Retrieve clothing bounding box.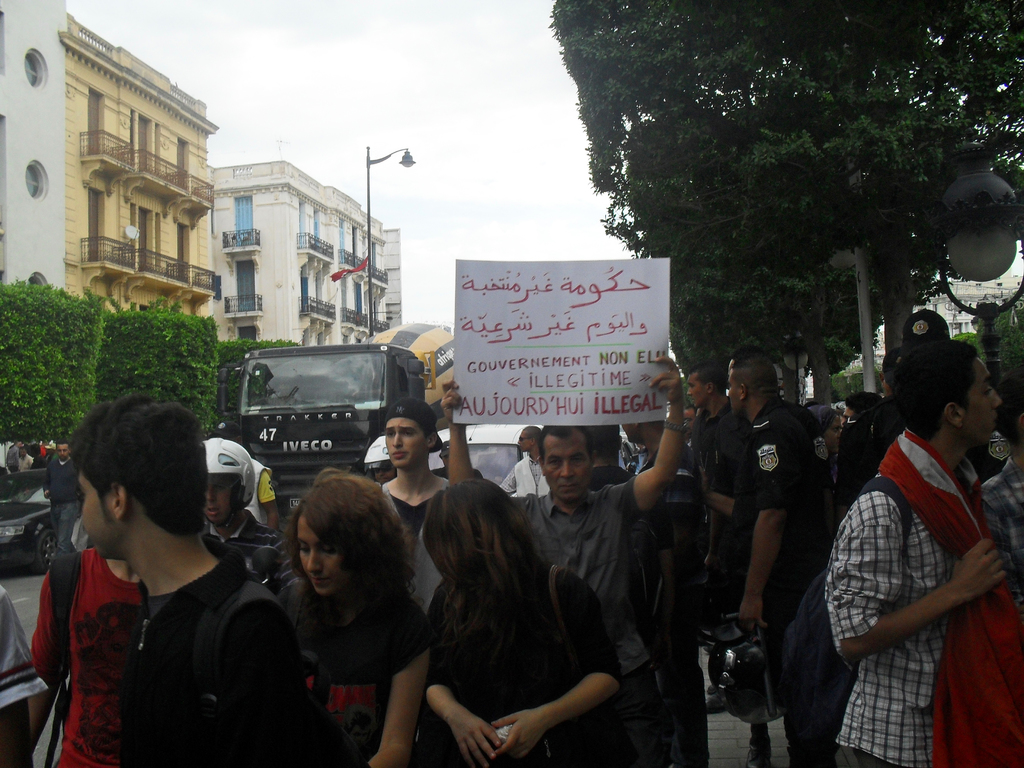
Bounding box: {"x1": 272, "y1": 568, "x2": 433, "y2": 767}.
